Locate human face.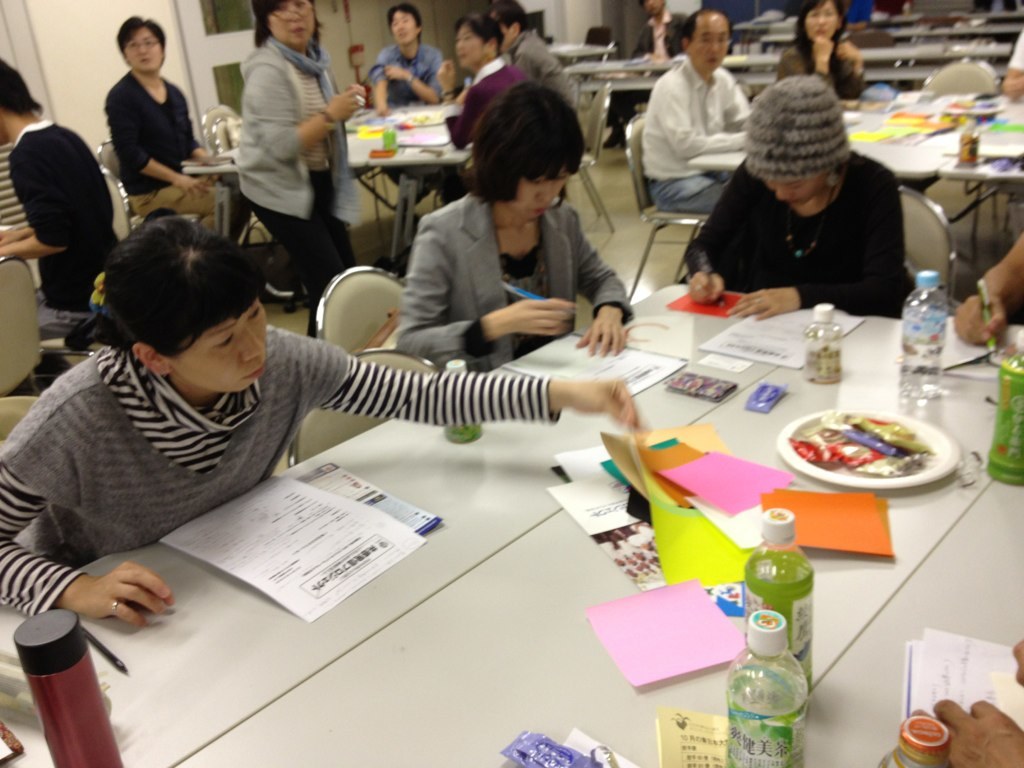
Bounding box: {"x1": 120, "y1": 31, "x2": 169, "y2": 74}.
